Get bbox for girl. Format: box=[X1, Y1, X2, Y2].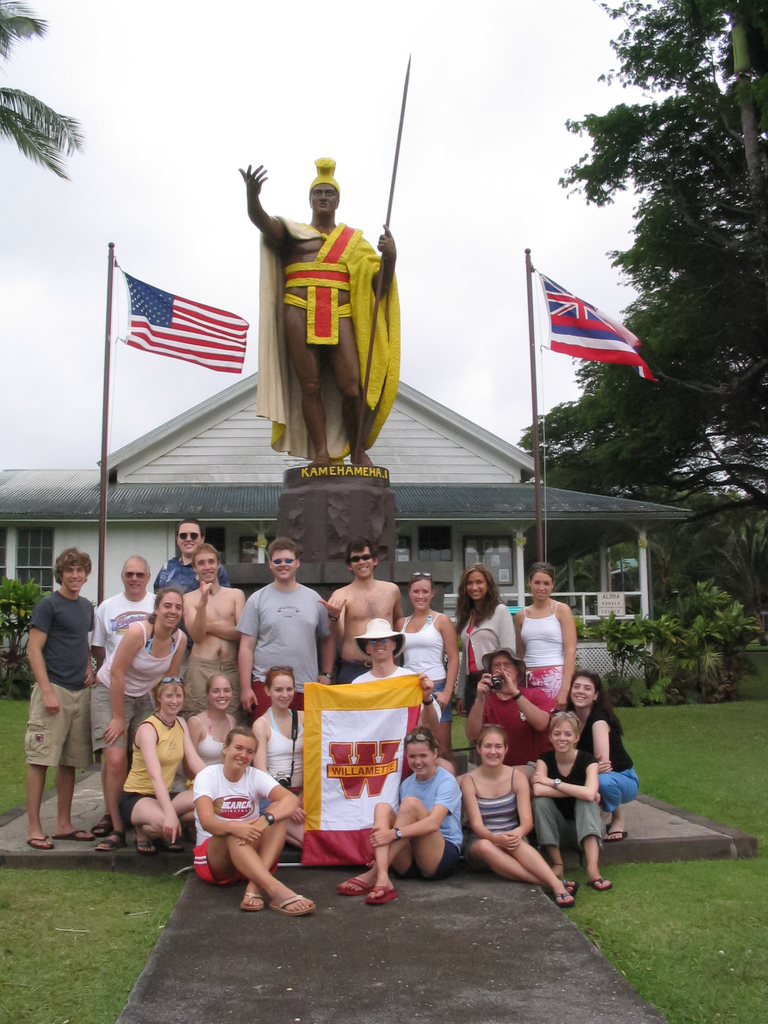
box=[97, 585, 189, 853].
